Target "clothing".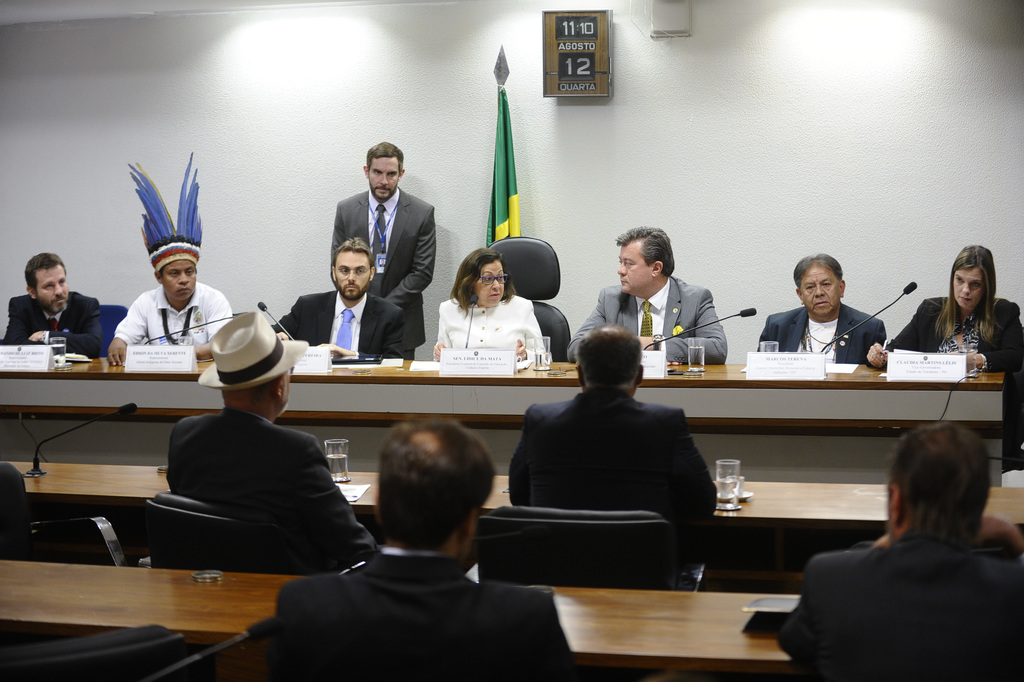
Target region: <bbox>436, 296, 543, 357</bbox>.
